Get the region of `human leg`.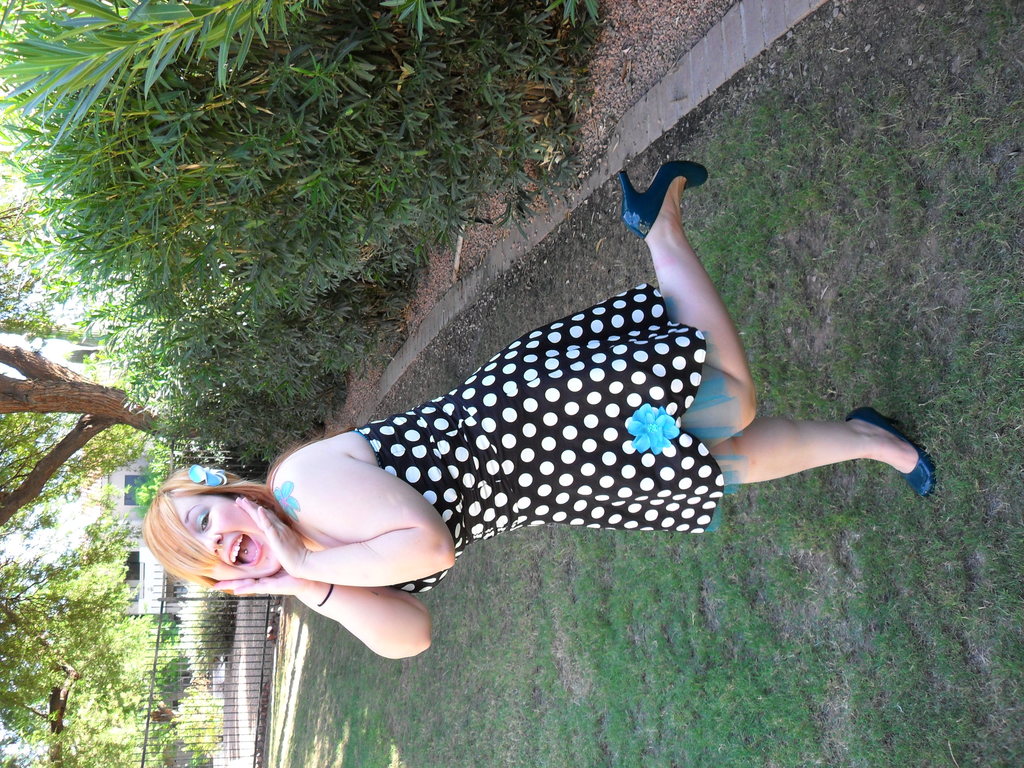
{"left": 612, "top": 157, "right": 756, "bottom": 451}.
